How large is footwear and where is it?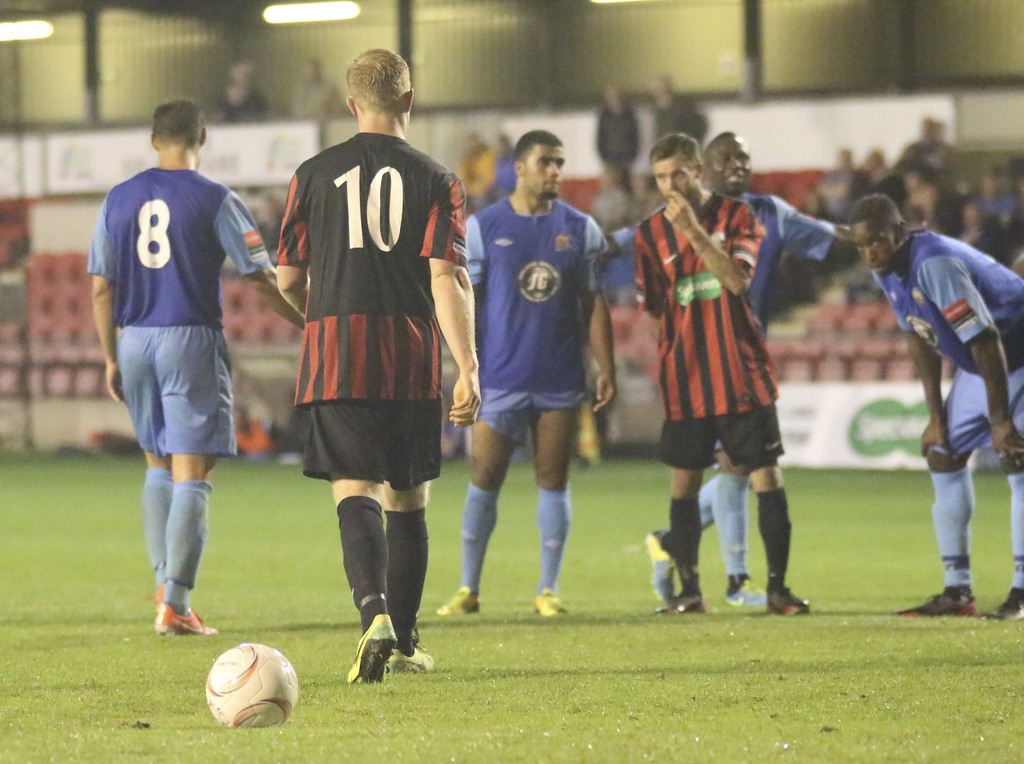
Bounding box: 659, 580, 707, 618.
